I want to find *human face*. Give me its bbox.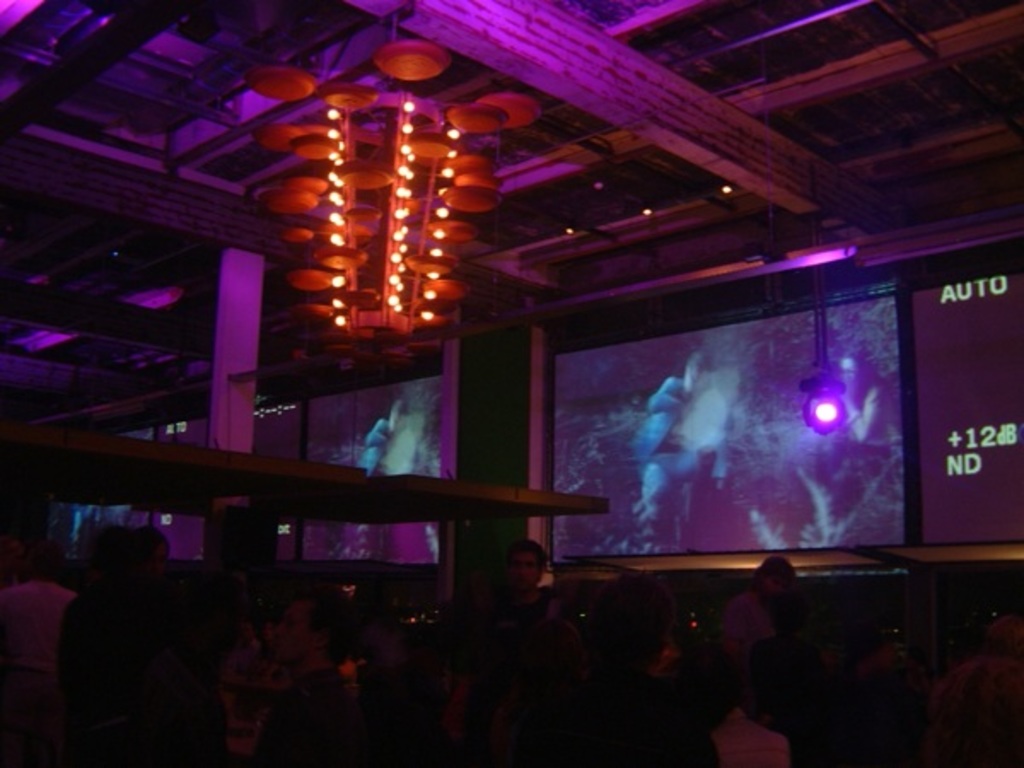
[509,553,539,591].
